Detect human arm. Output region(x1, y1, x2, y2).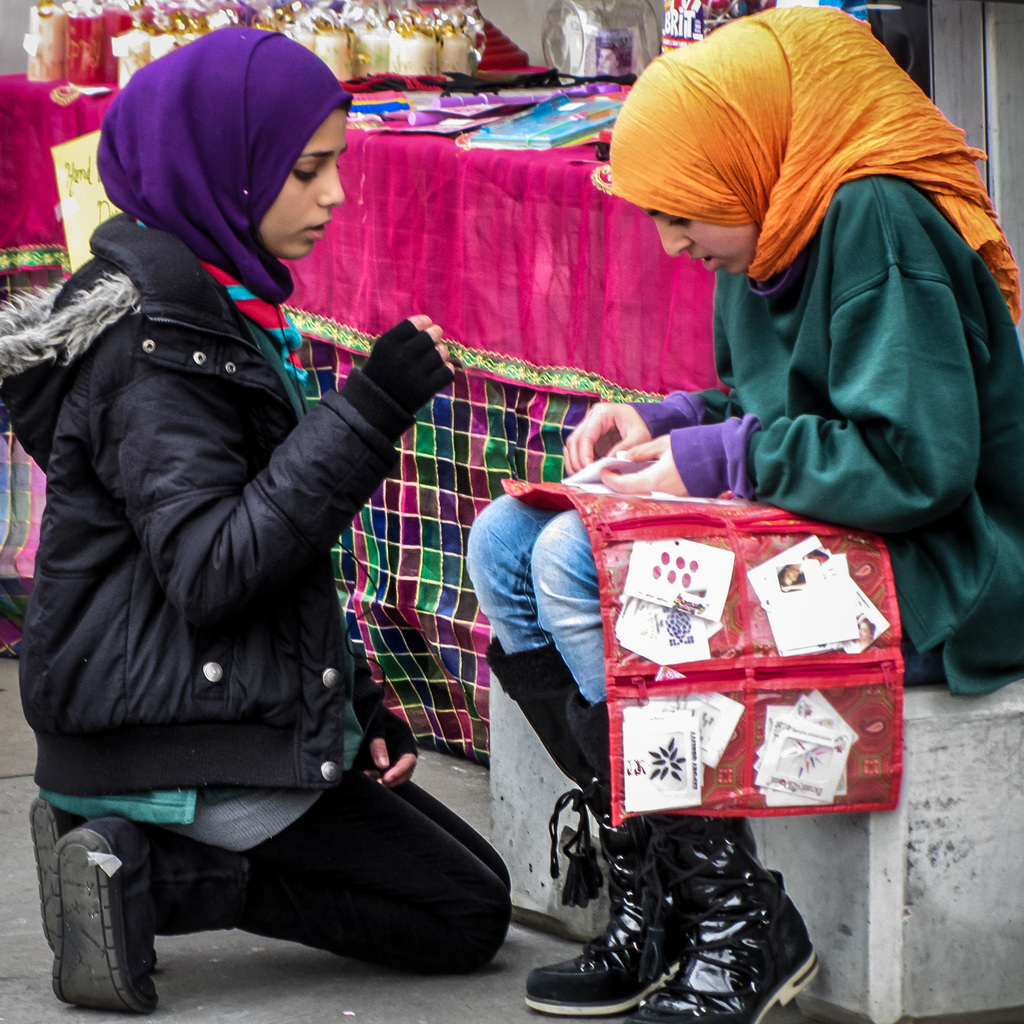
region(100, 317, 453, 623).
